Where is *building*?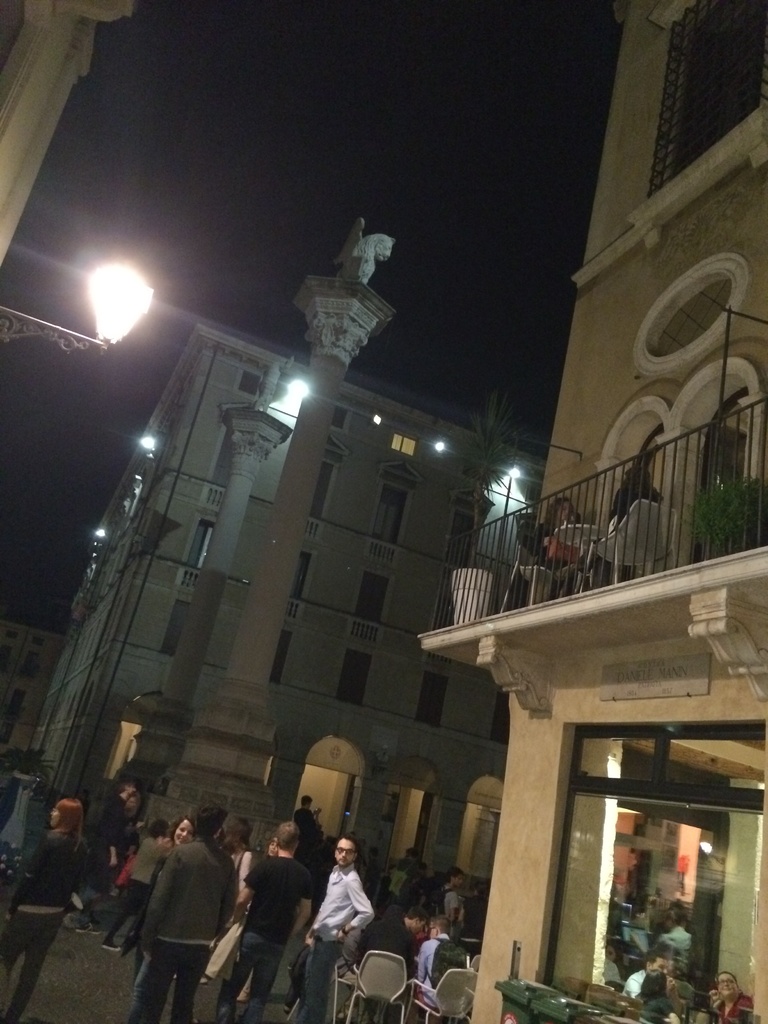
14/316/553/847.
